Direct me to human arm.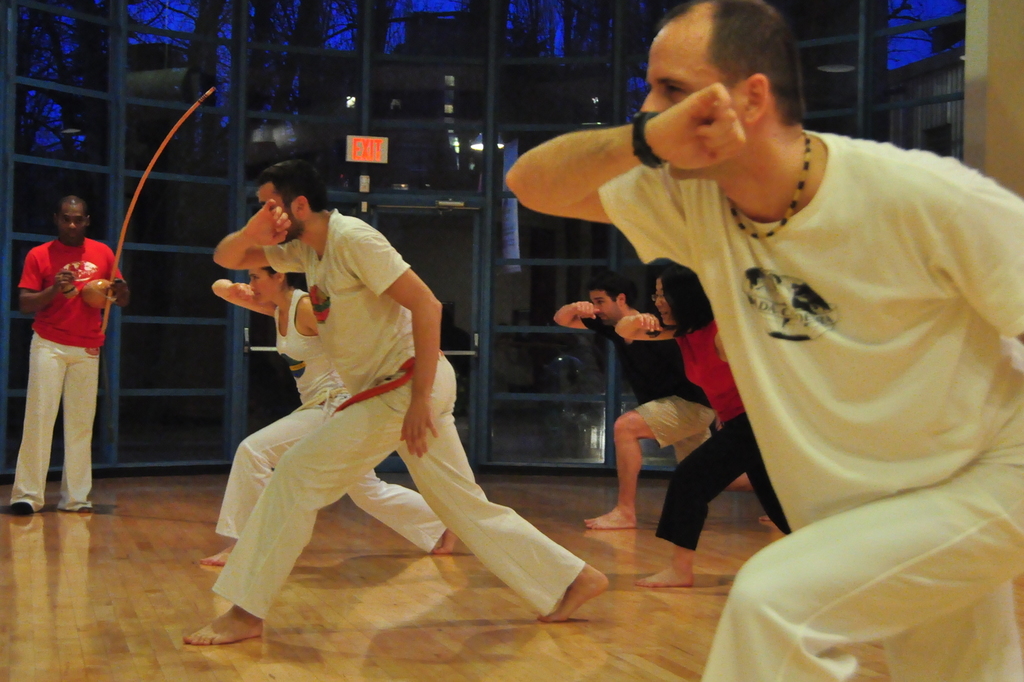
Direction: bbox=(610, 304, 680, 344).
